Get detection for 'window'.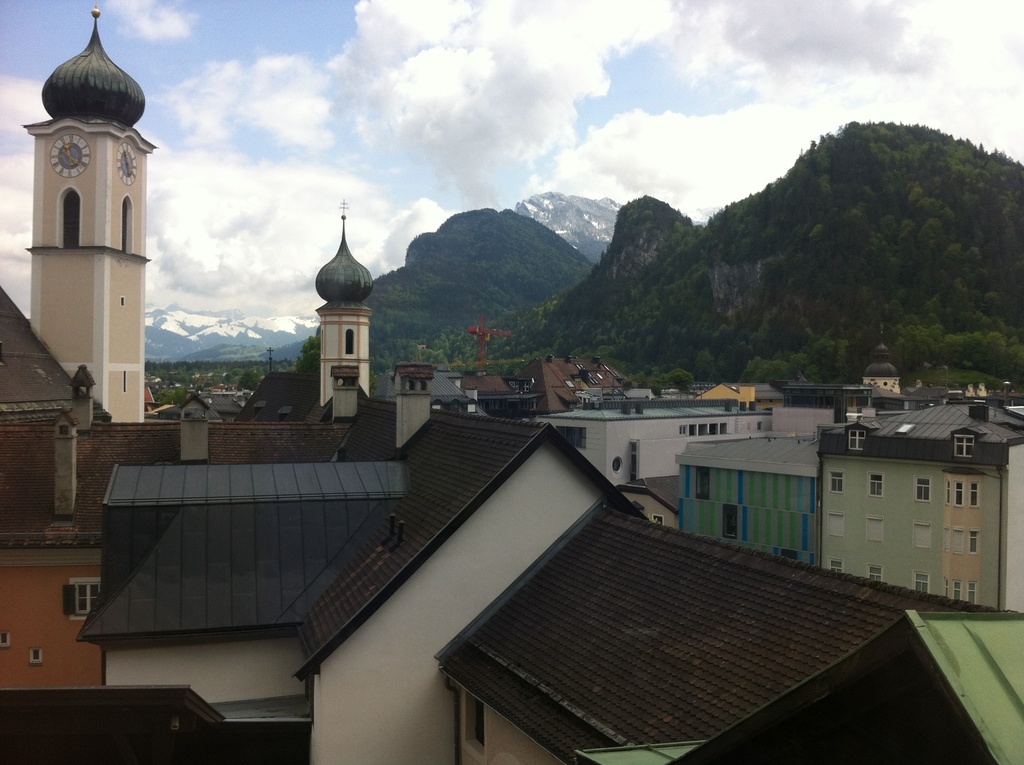
Detection: <region>911, 524, 935, 545</region>.
